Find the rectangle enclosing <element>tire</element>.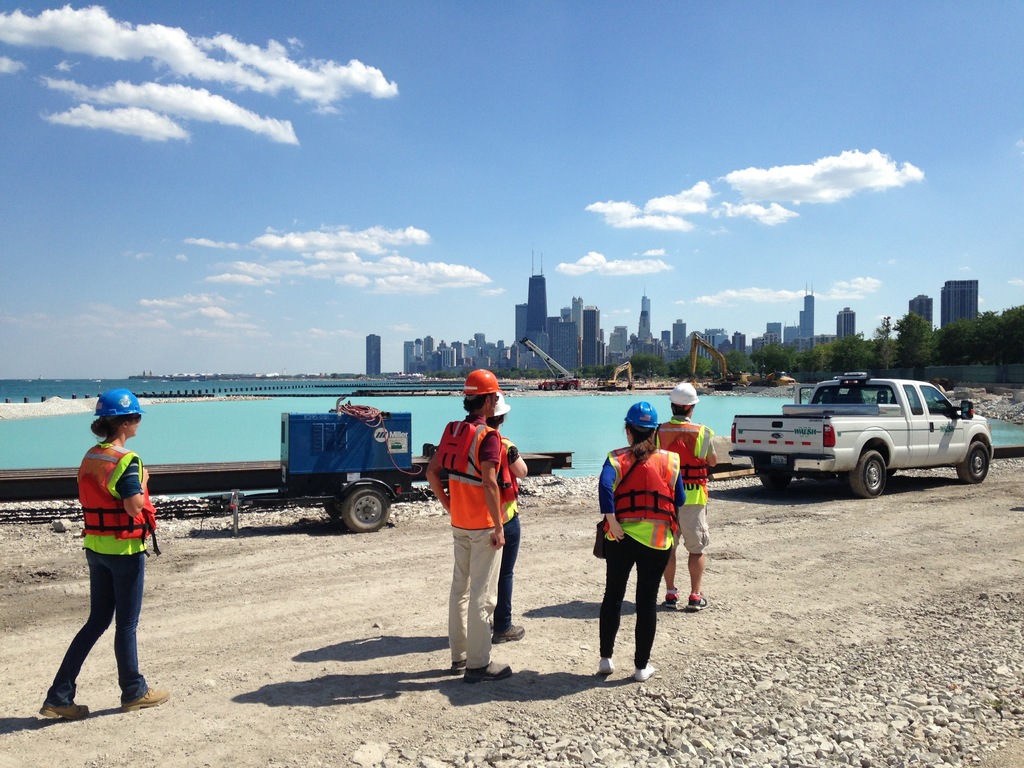
(left=323, top=502, right=336, bottom=516).
